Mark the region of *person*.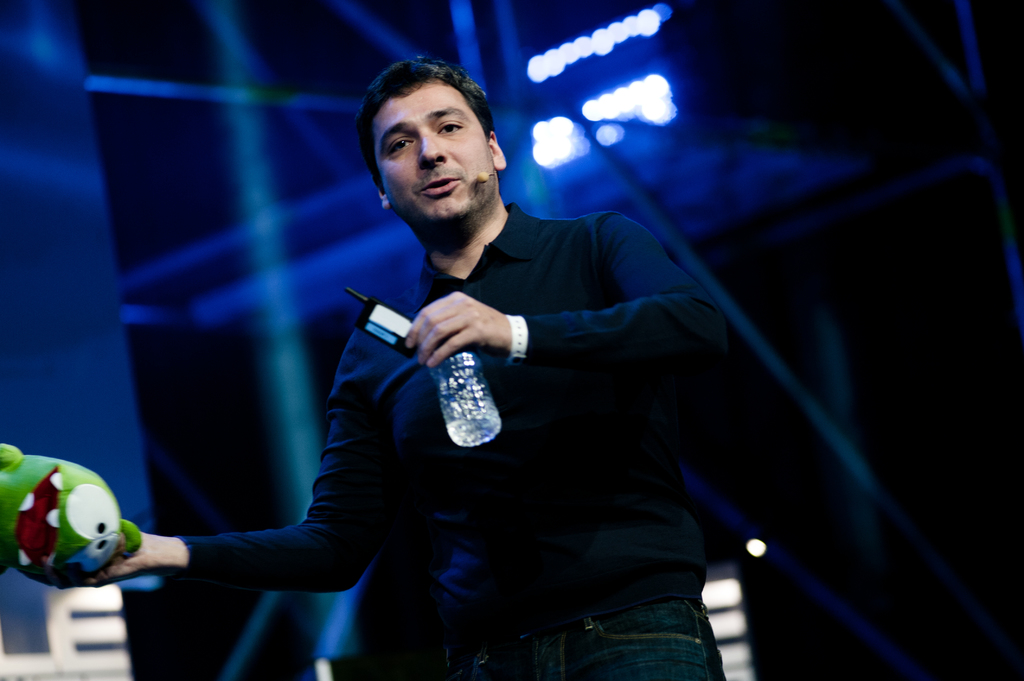
Region: box(77, 61, 739, 680).
